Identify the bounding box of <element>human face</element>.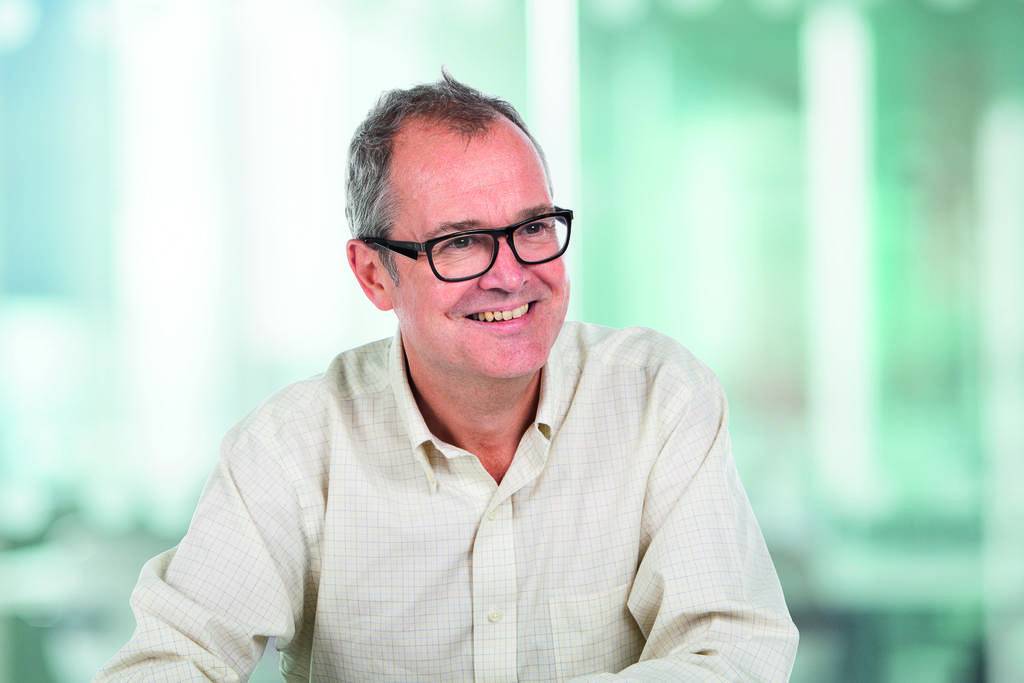
box(387, 143, 571, 372).
